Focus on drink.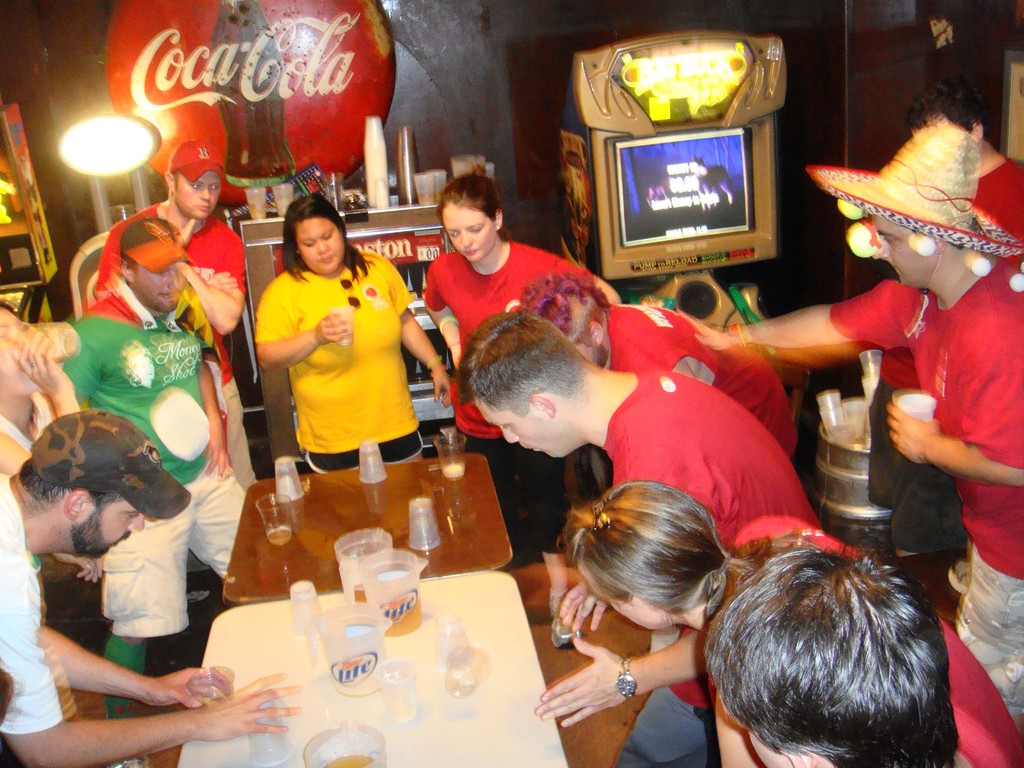
Focused at locate(266, 525, 291, 540).
